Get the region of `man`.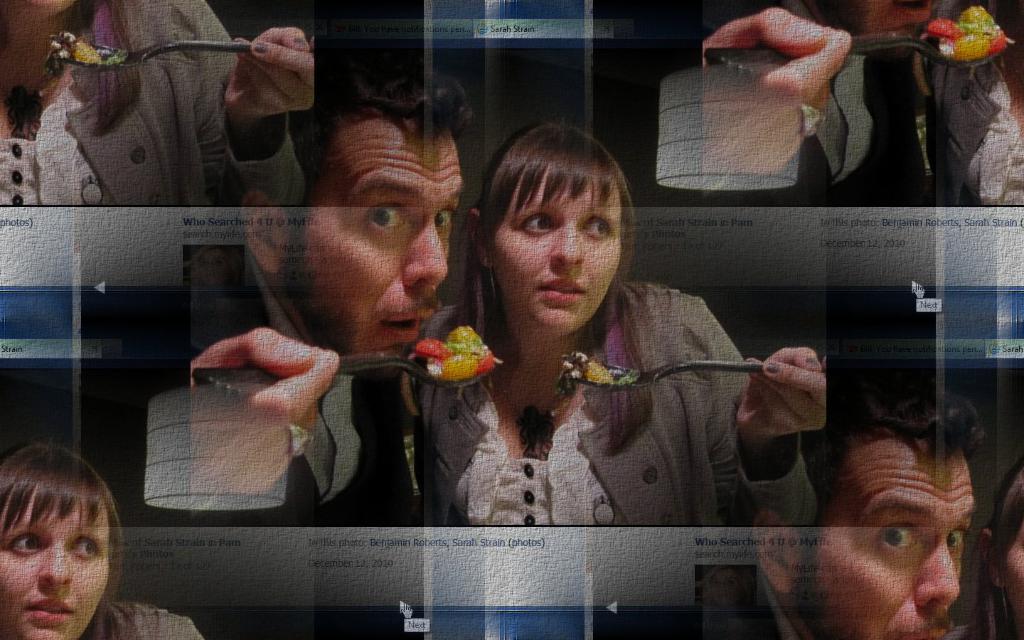
BBox(695, 385, 984, 639).
